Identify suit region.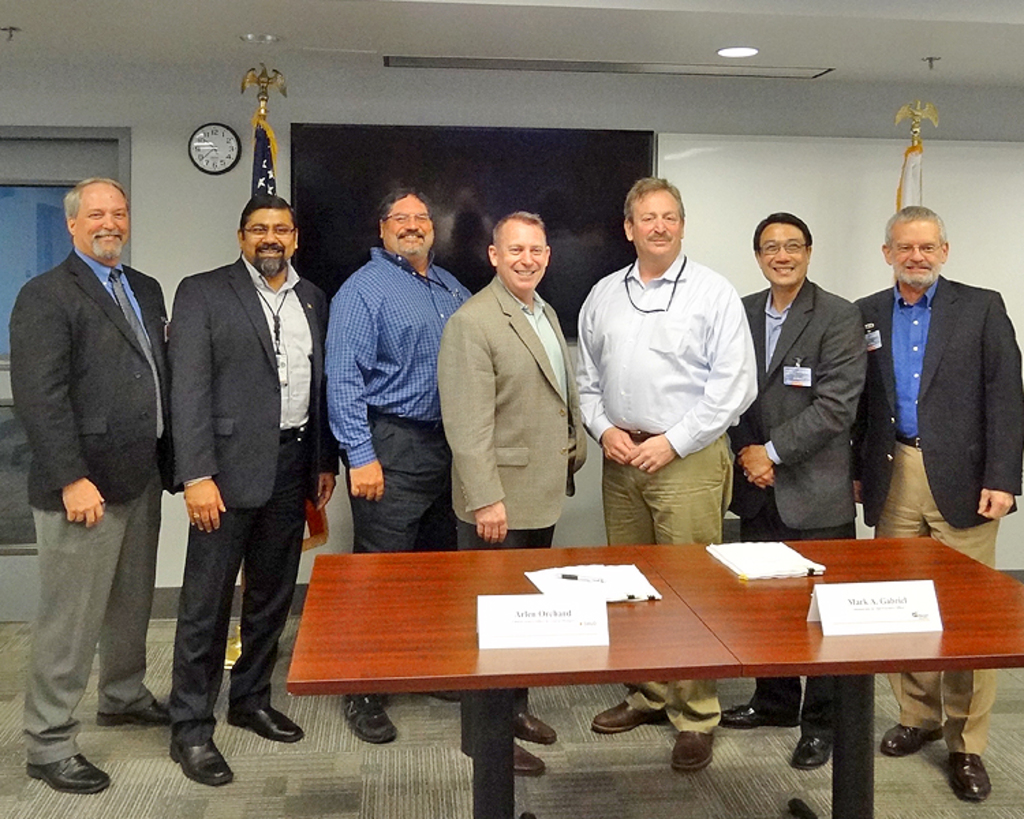
Region: {"x1": 845, "y1": 276, "x2": 1023, "y2": 753}.
